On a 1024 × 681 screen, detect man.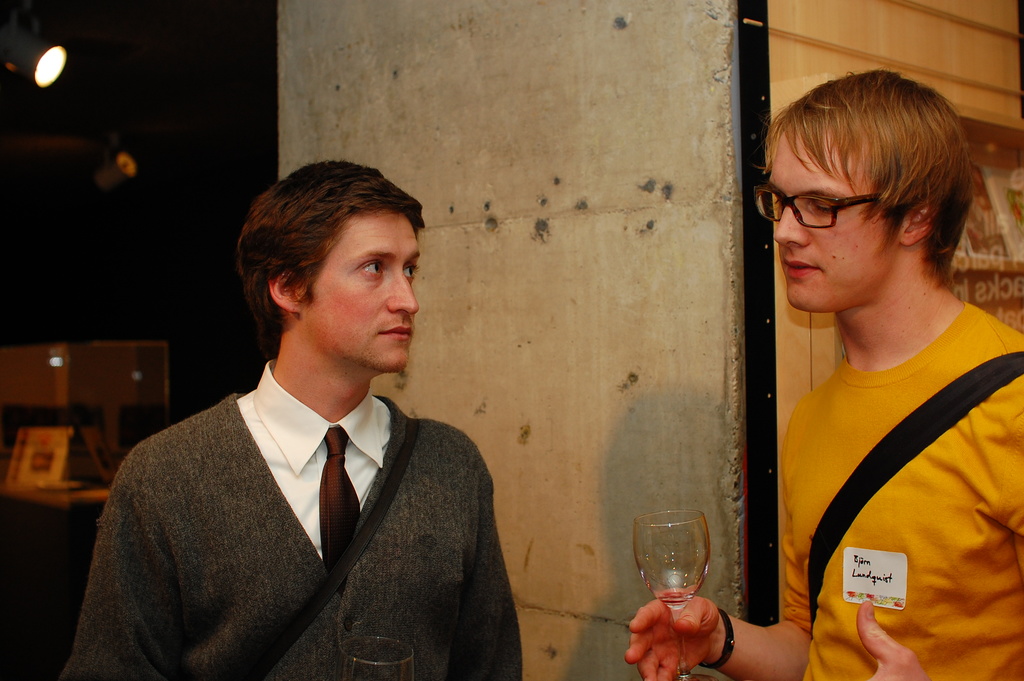
627, 65, 1023, 680.
